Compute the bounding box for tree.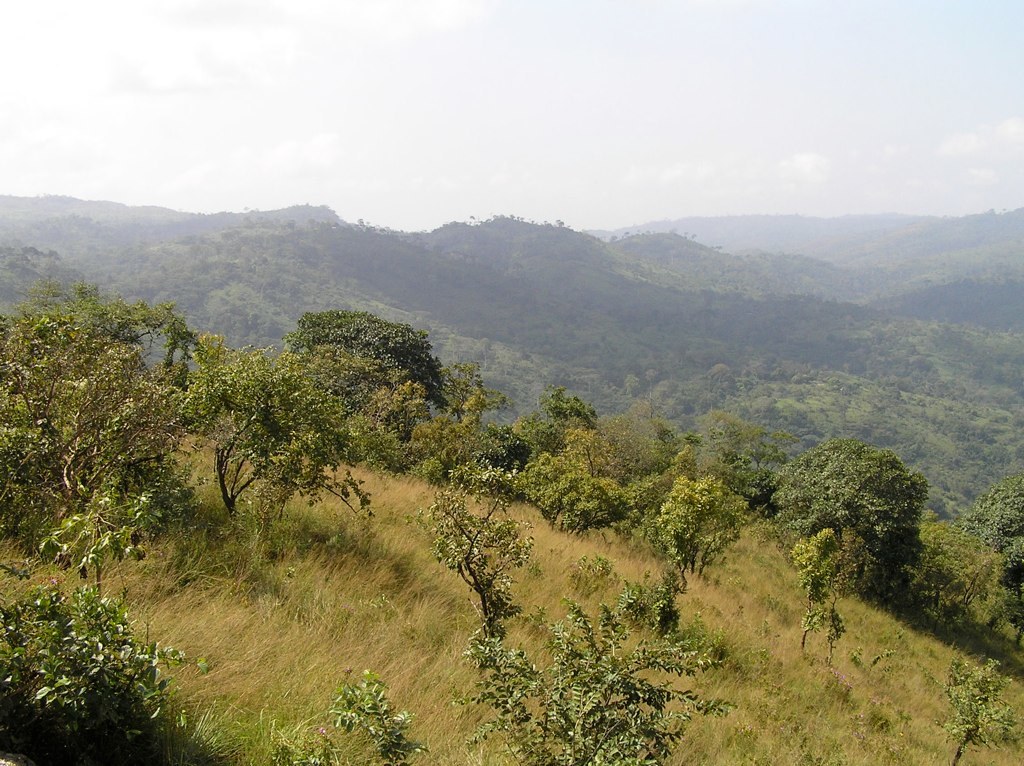
x1=414 y1=362 x2=500 y2=471.
